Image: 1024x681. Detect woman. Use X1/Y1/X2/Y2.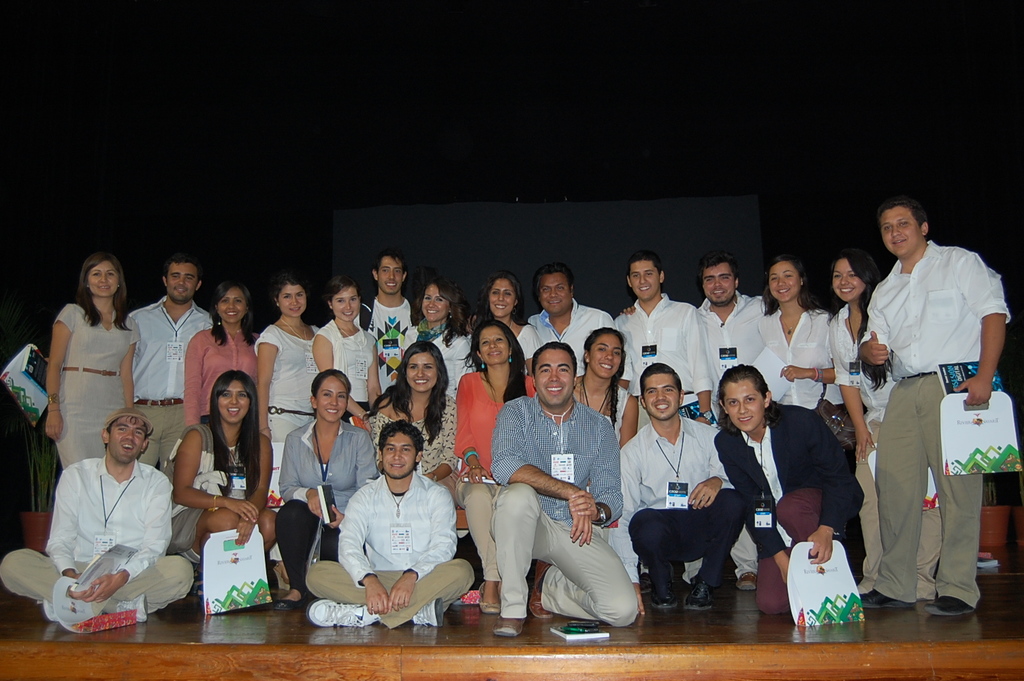
183/277/259/427.
